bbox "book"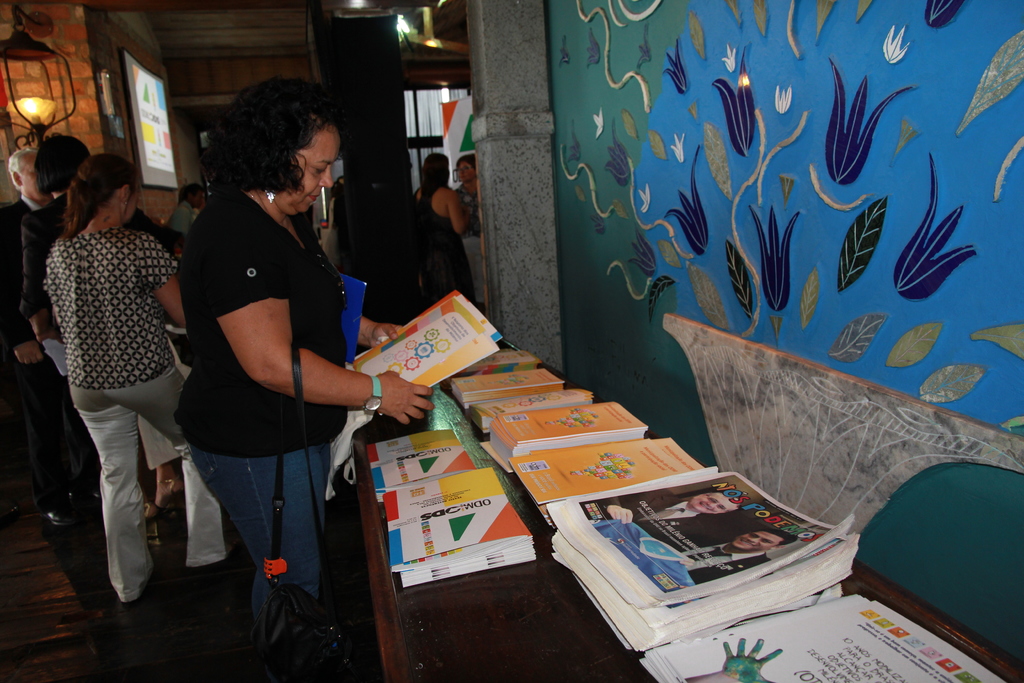
351:292:525:415
